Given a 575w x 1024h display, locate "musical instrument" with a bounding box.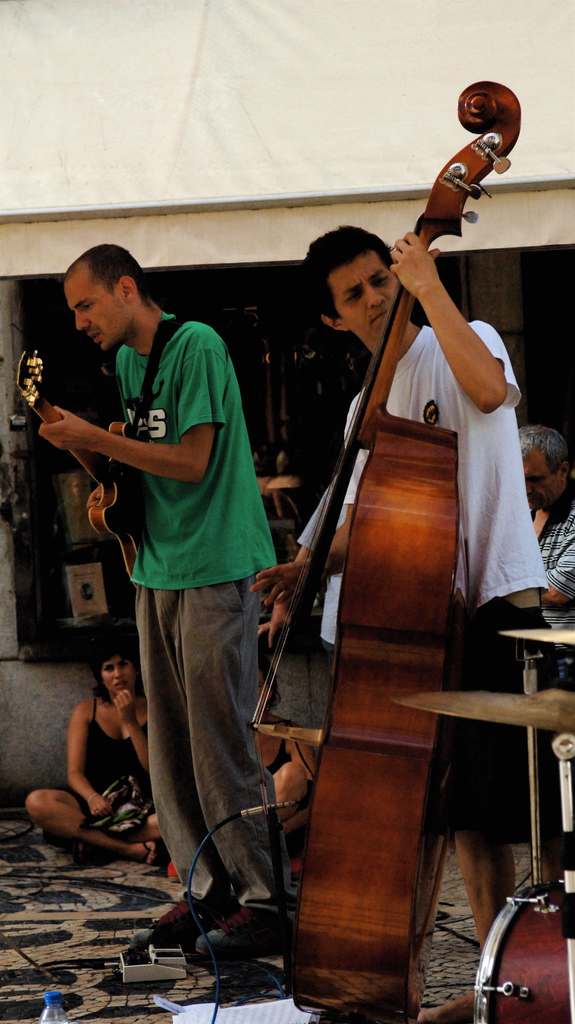
Located: Rect(466, 858, 573, 1020).
